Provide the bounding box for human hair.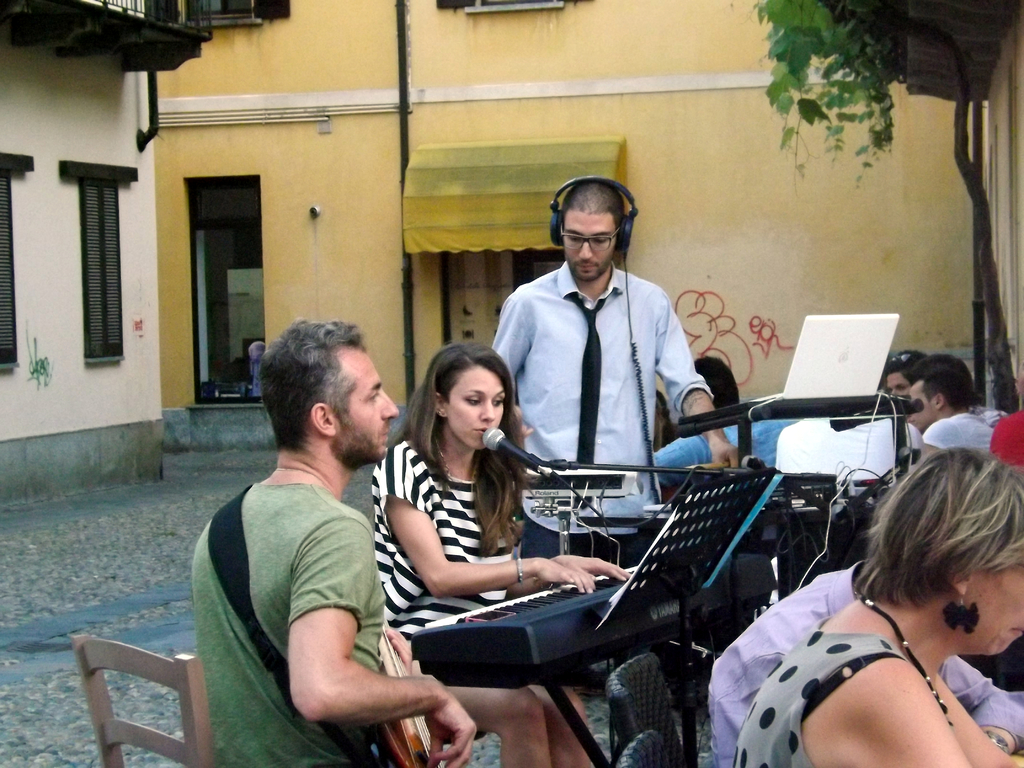
region(852, 447, 1023, 605).
